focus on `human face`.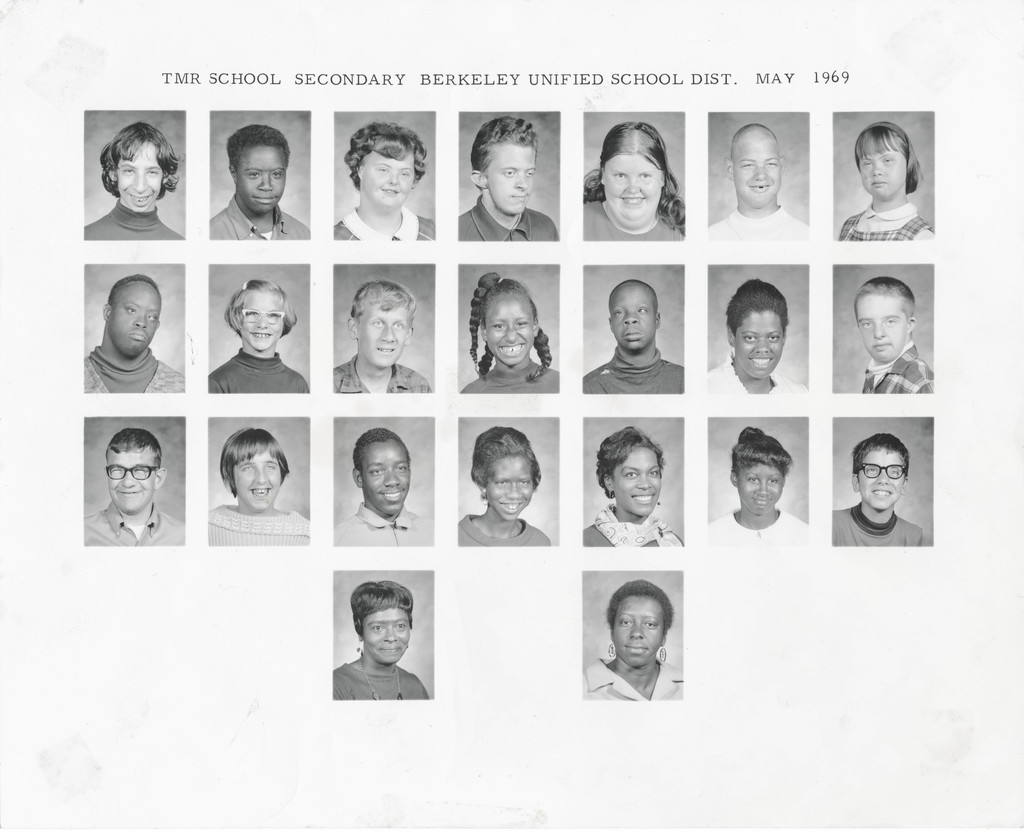
Focused at detection(858, 446, 903, 512).
